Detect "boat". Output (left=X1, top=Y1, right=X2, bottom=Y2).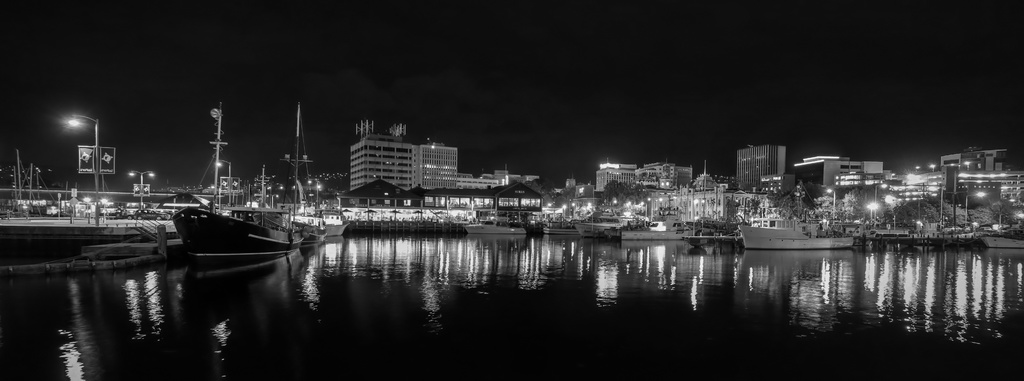
(left=542, top=218, right=579, bottom=238).
